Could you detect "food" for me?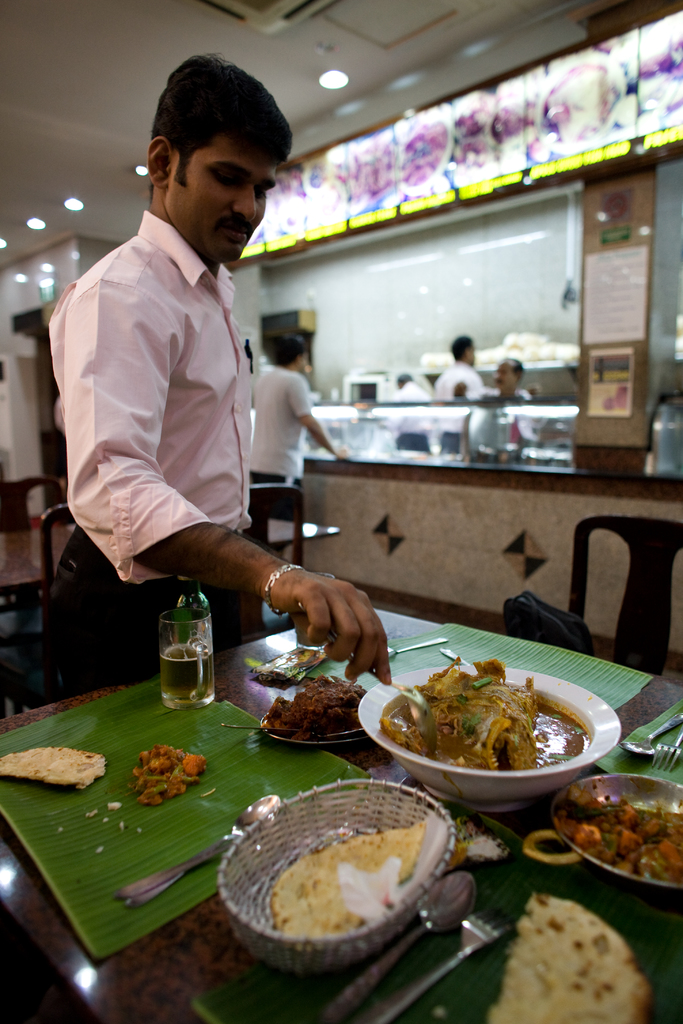
Detection result: [x1=265, y1=673, x2=356, y2=739].
